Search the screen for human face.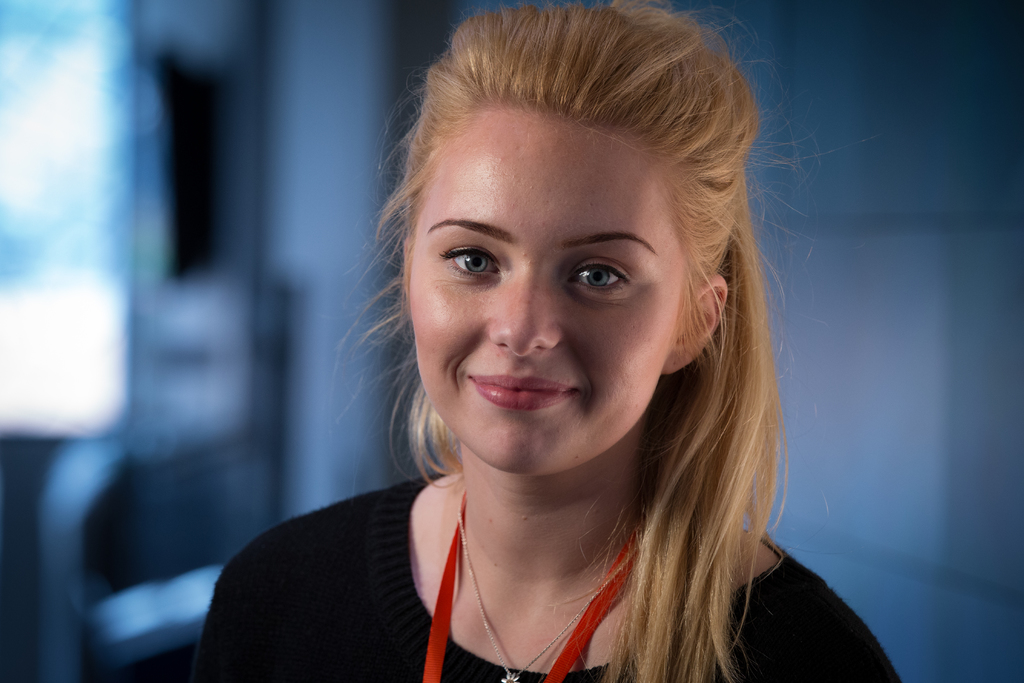
Found at <region>406, 114, 693, 475</region>.
